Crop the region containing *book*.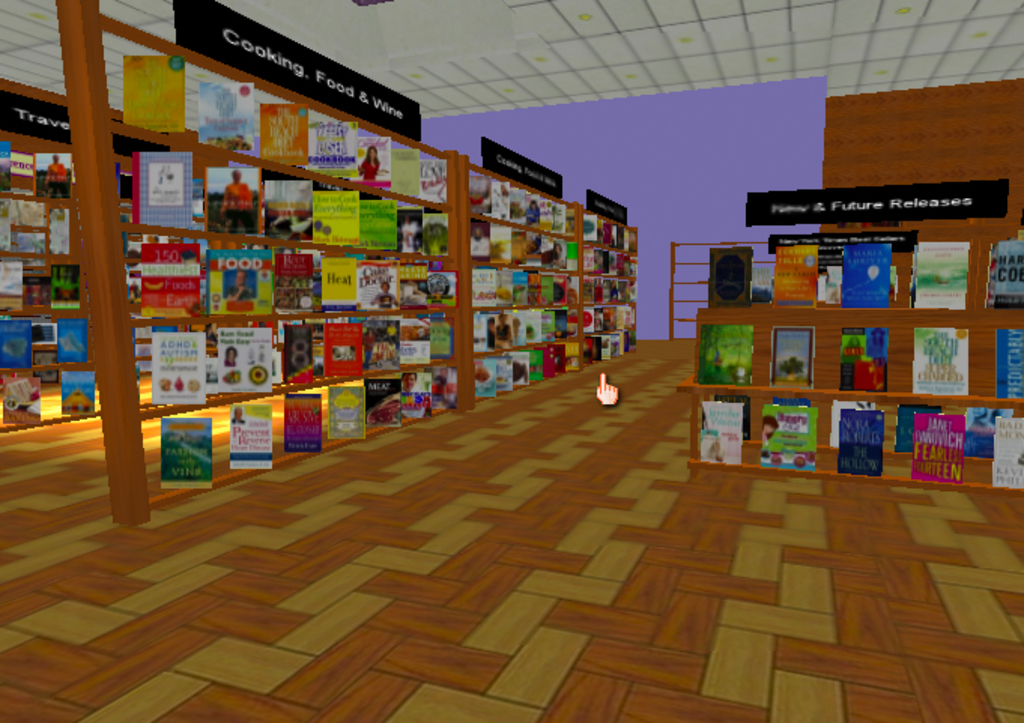
Crop region: bbox=[149, 320, 206, 404].
